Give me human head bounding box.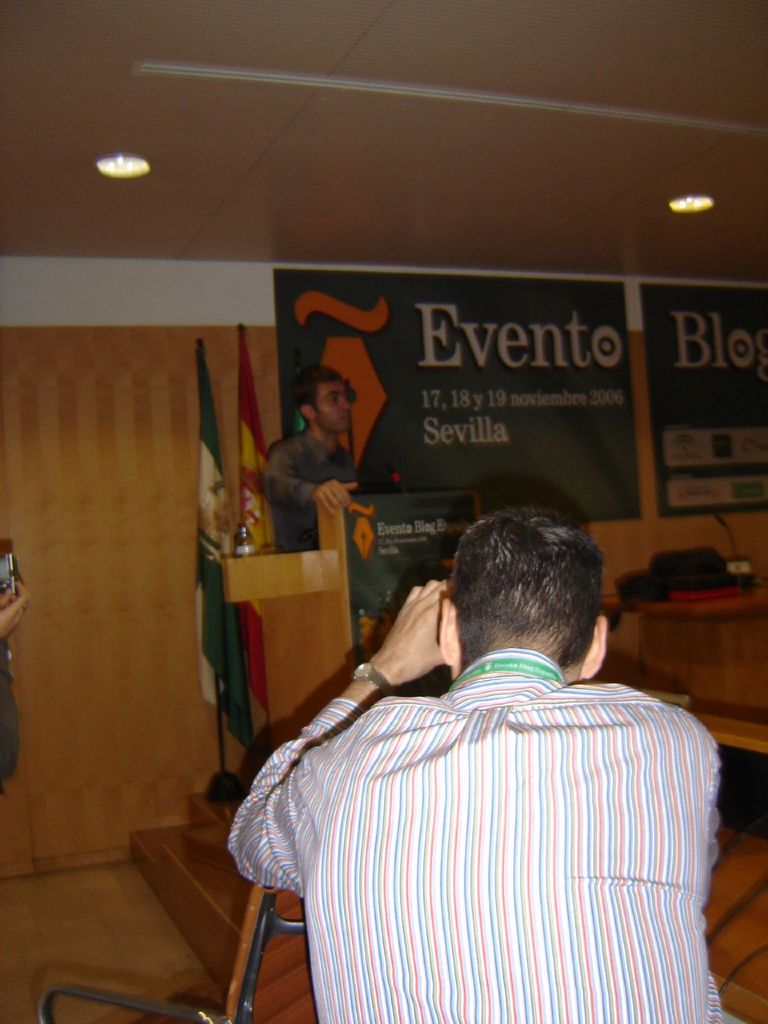
<bbox>429, 514, 618, 689</bbox>.
